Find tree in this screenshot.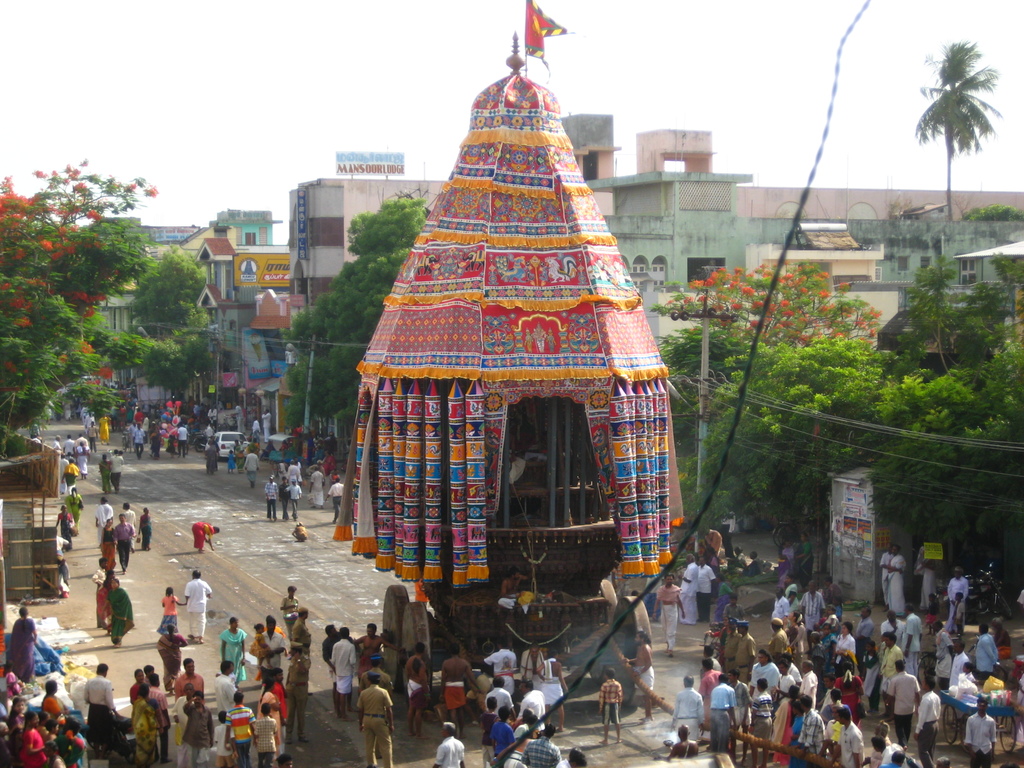
The bounding box for tree is x1=16, y1=150, x2=202, y2=438.
